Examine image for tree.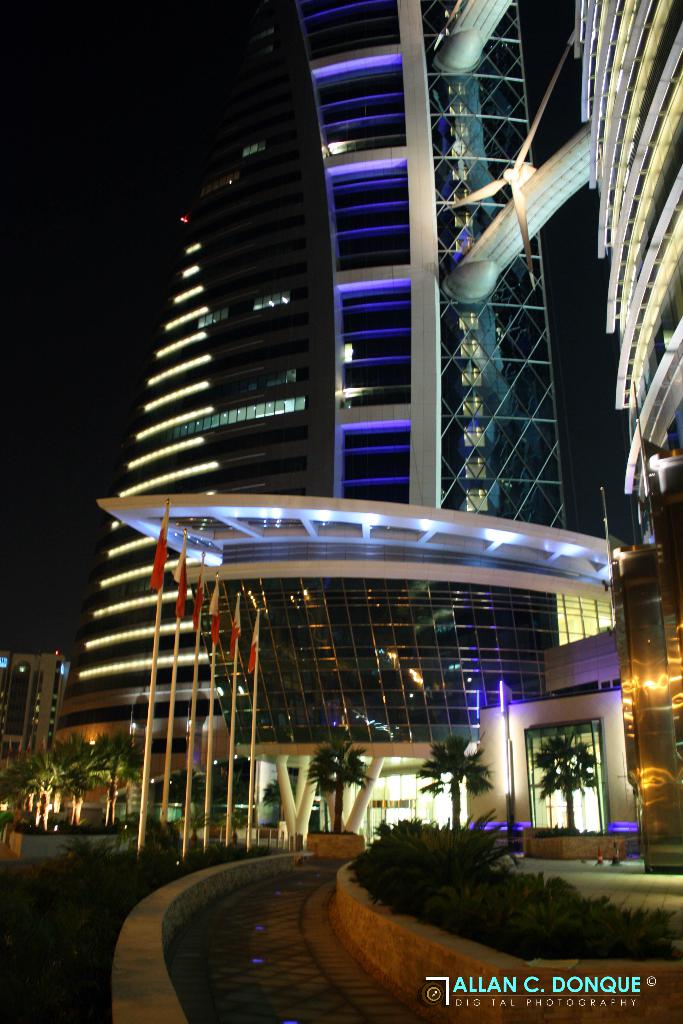
Examination result: (left=191, top=755, right=247, bottom=825).
